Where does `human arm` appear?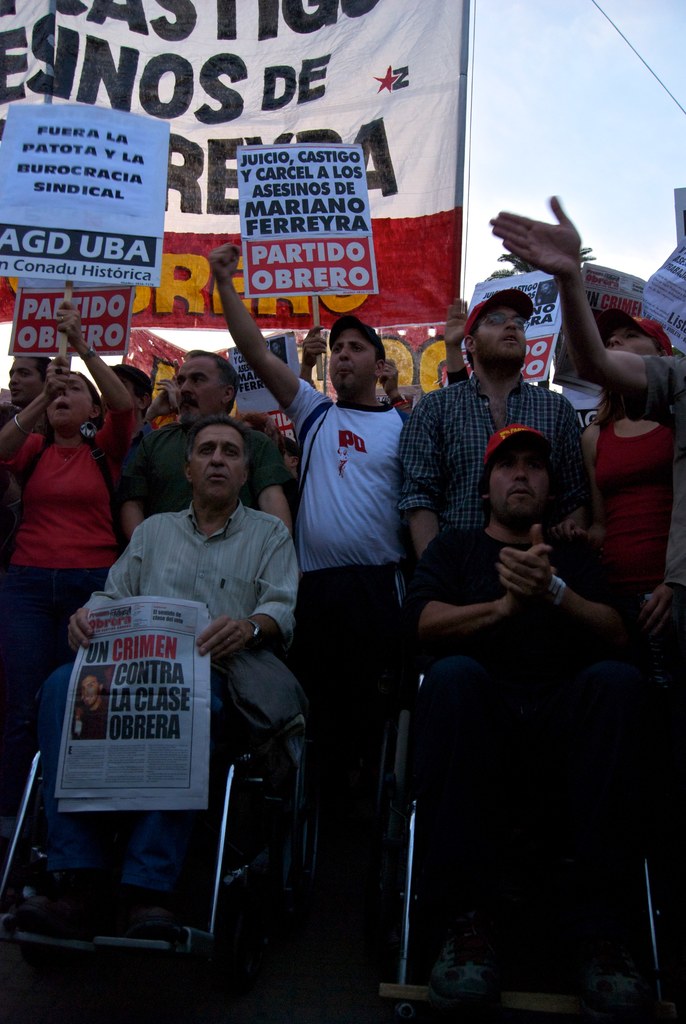
Appears at box(101, 438, 151, 577).
